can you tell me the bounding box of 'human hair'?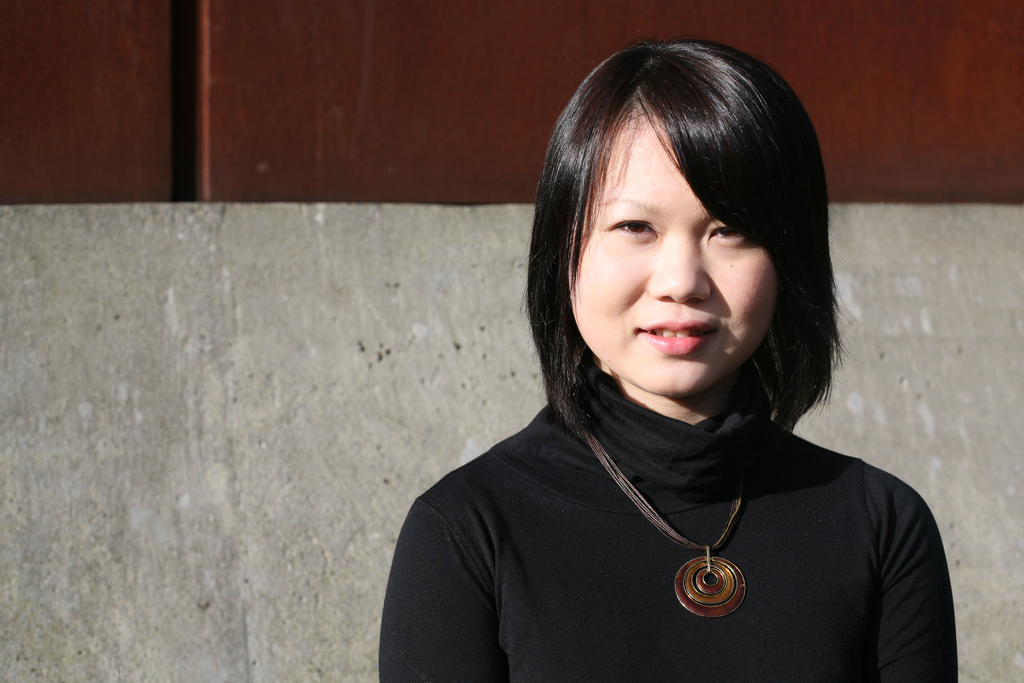
box=[528, 37, 847, 441].
